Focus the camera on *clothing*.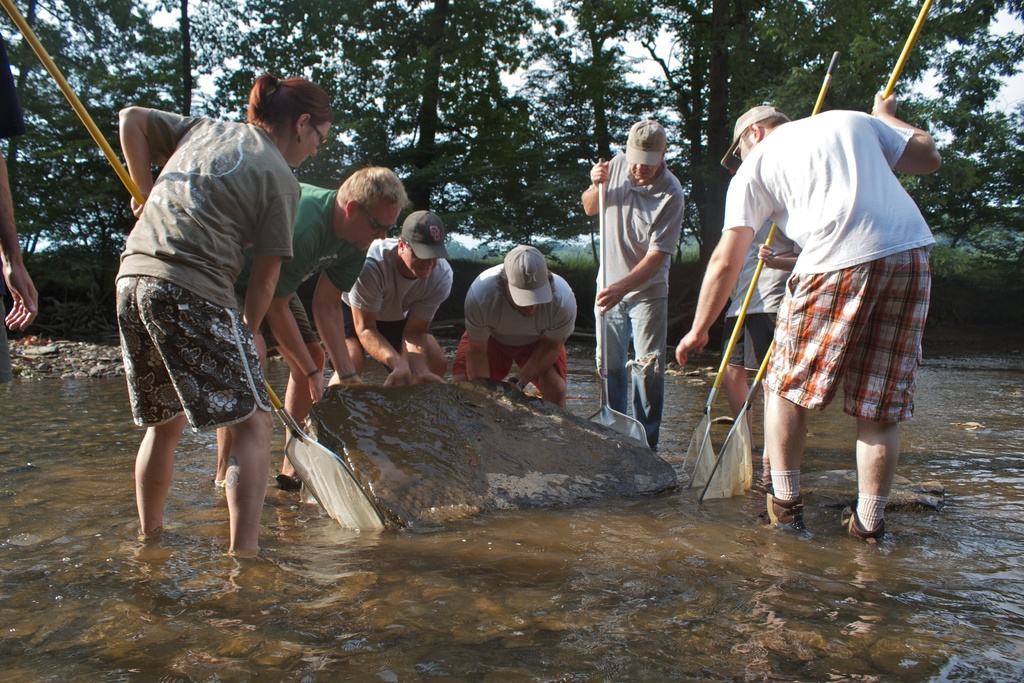
Focus region: rect(237, 183, 373, 329).
